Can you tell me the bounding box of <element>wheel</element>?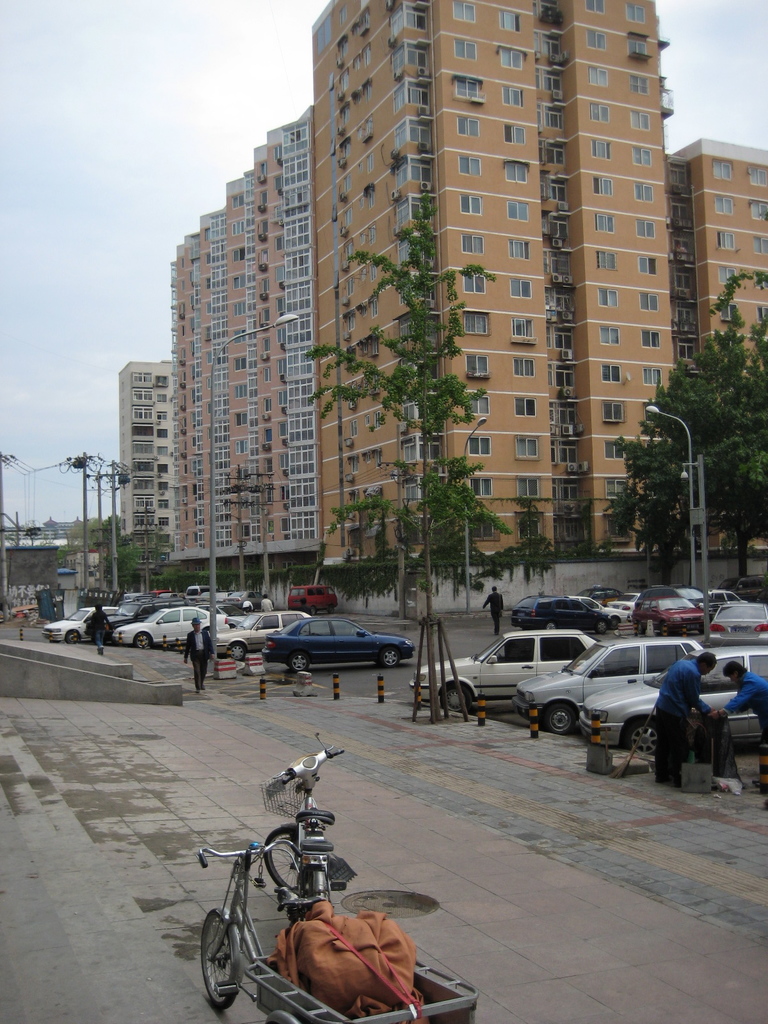
[left=382, top=646, right=401, bottom=671].
